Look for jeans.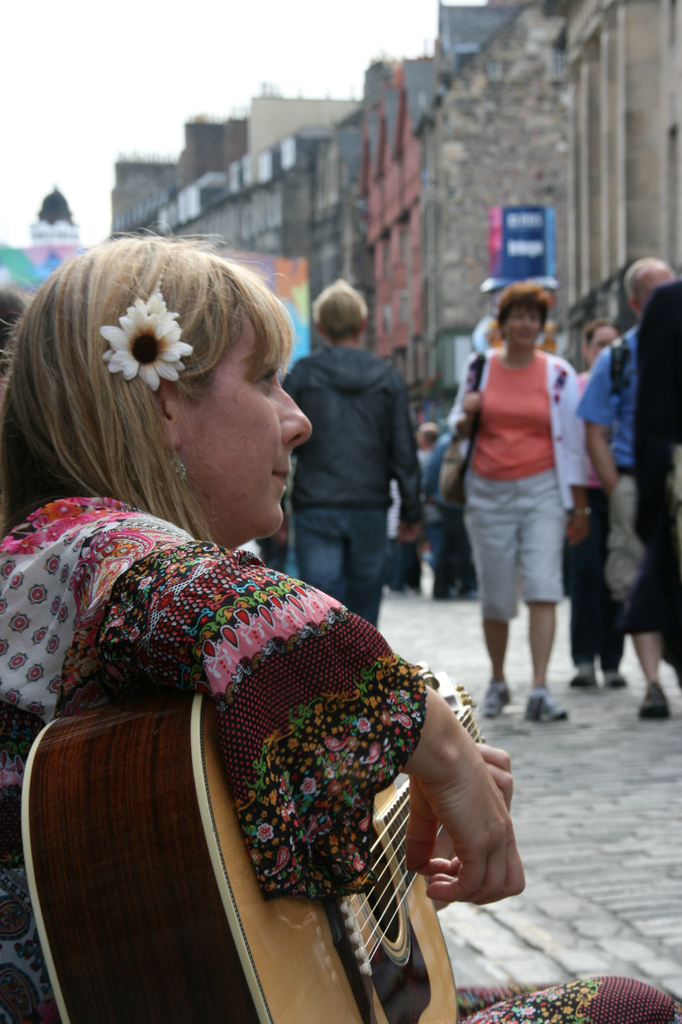
Found: Rect(299, 498, 387, 630).
